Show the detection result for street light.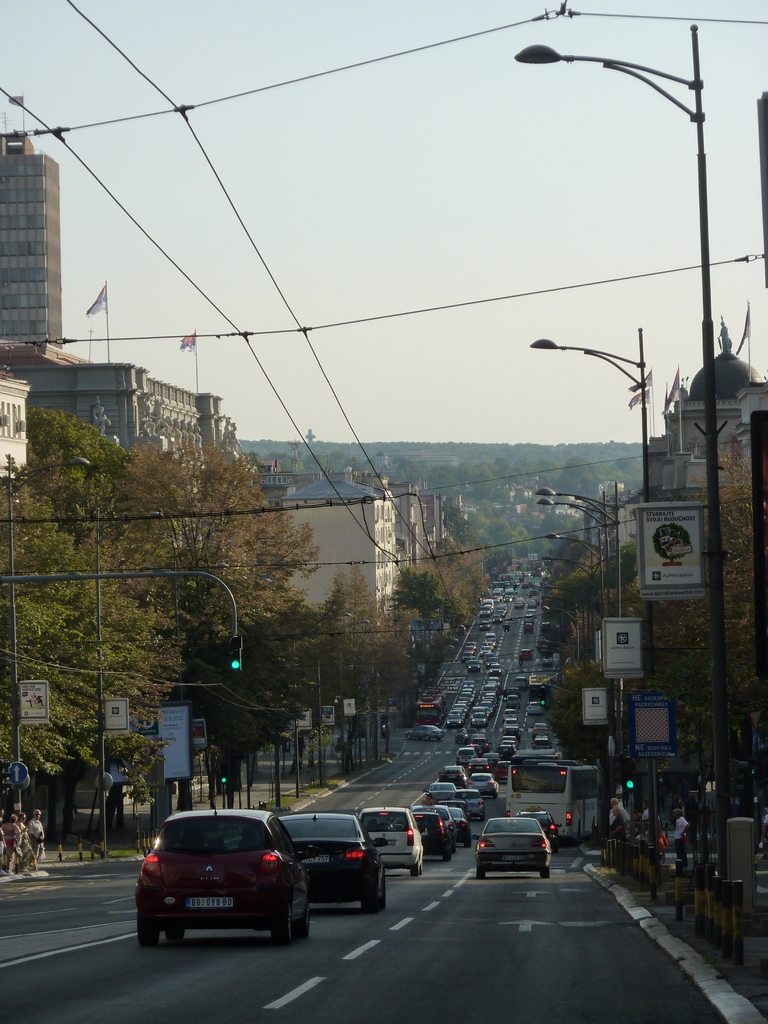
525, 326, 651, 683.
